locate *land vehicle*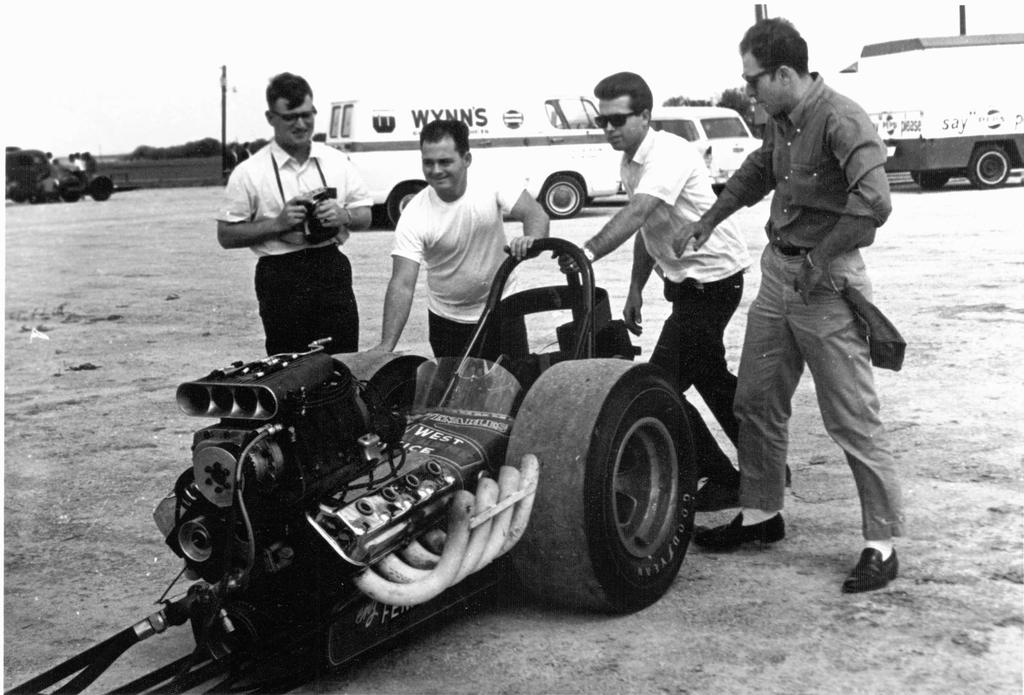
{"left": 644, "top": 108, "right": 764, "bottom": 189}
